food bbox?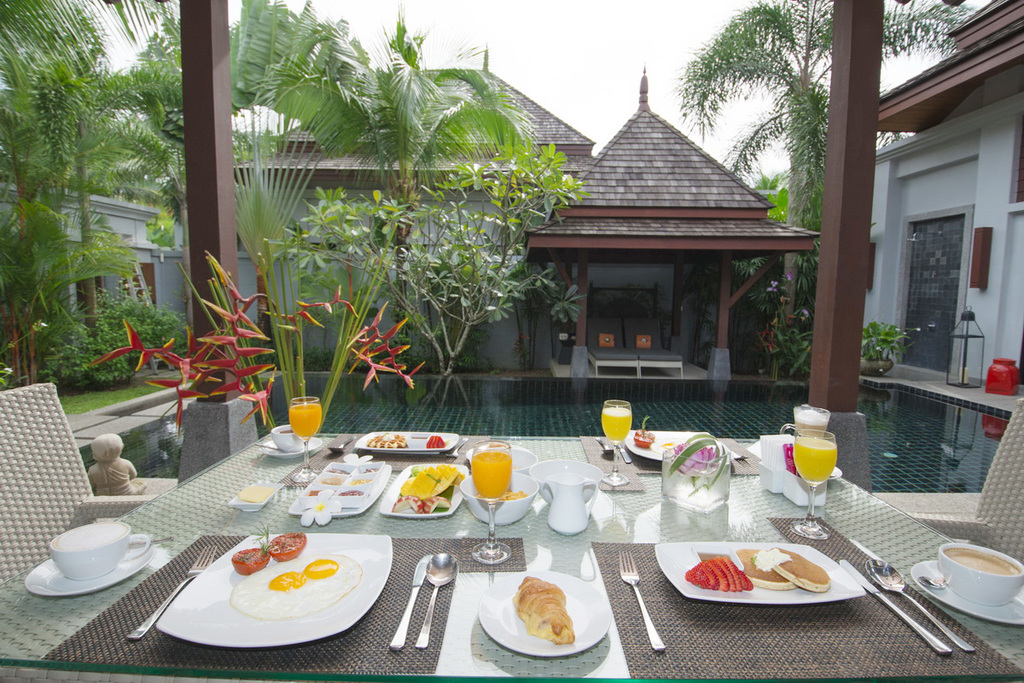
<region>505, 488, 526, 502</region>
